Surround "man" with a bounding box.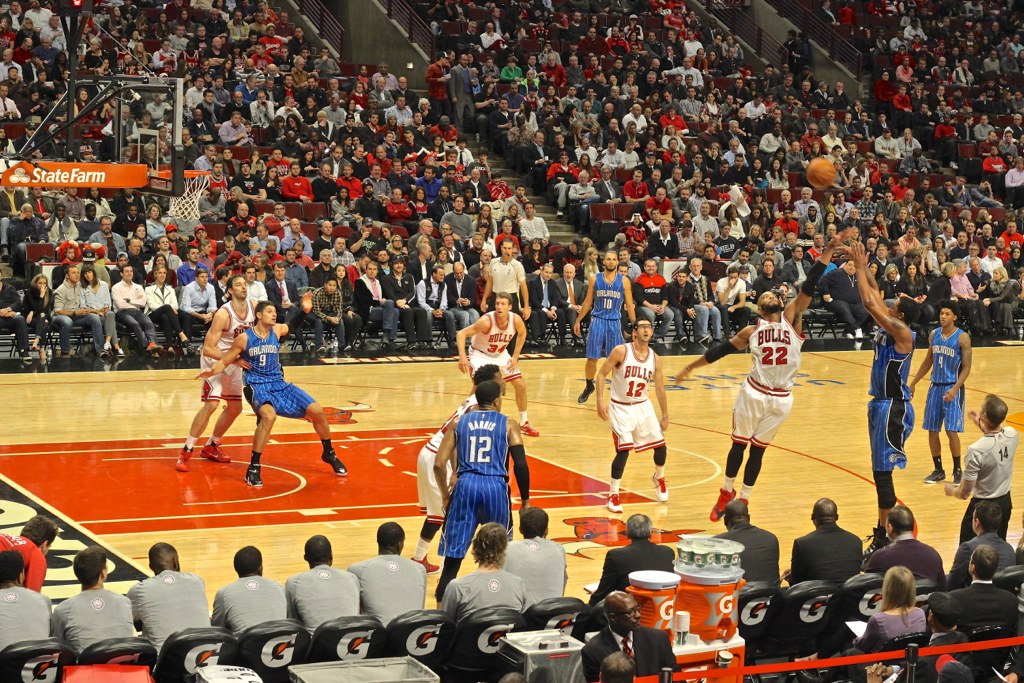
<region>944, 15, 956, 34</region>.
